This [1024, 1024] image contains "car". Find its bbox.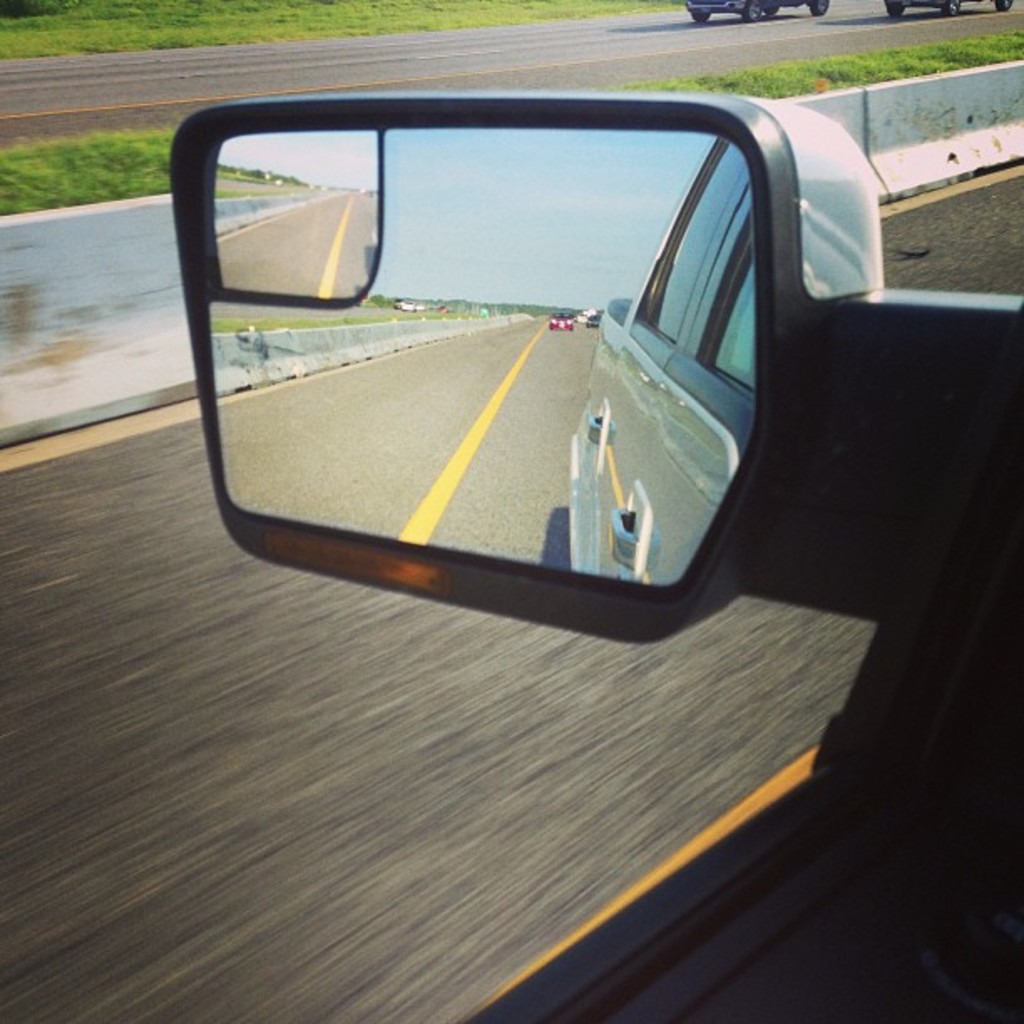
crop(683, 0, 830, 28).
